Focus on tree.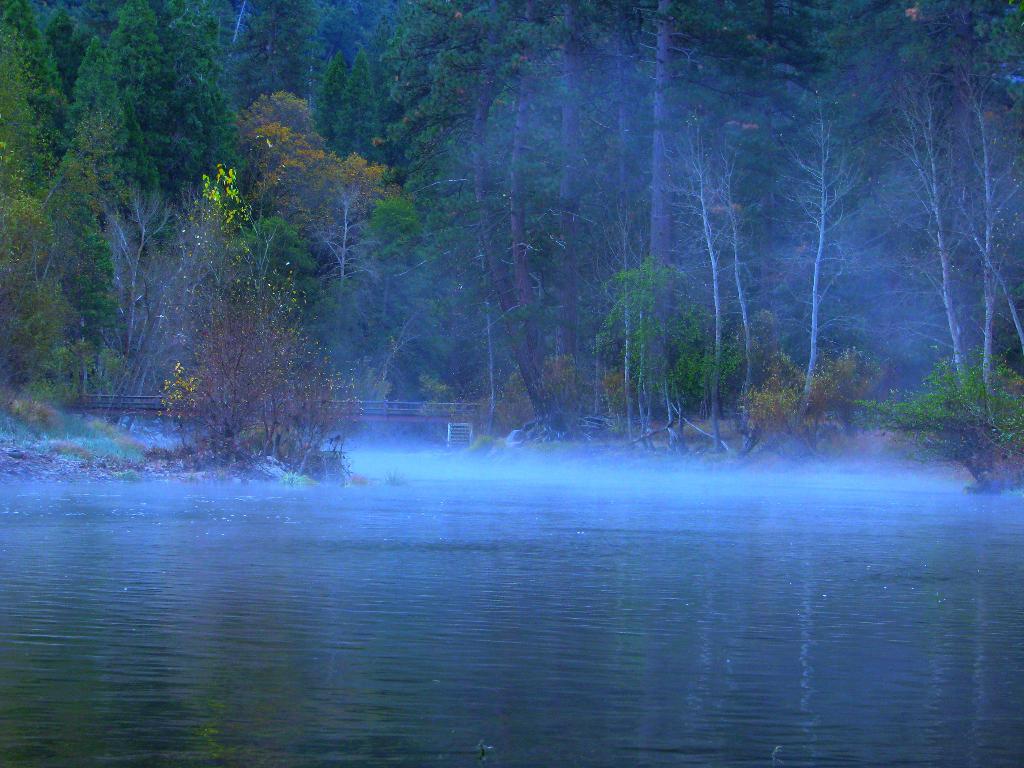
Focused at box=[479, 0, 559, 435].
